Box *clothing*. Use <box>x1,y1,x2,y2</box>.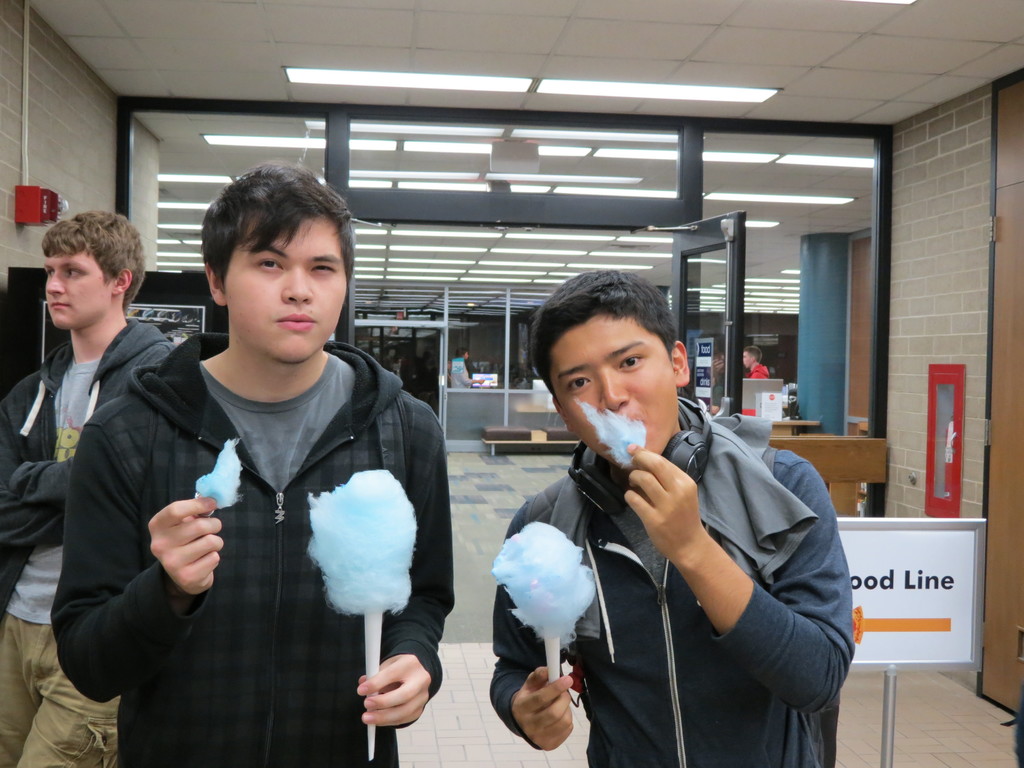
<box>488,395,854,767</box>.
